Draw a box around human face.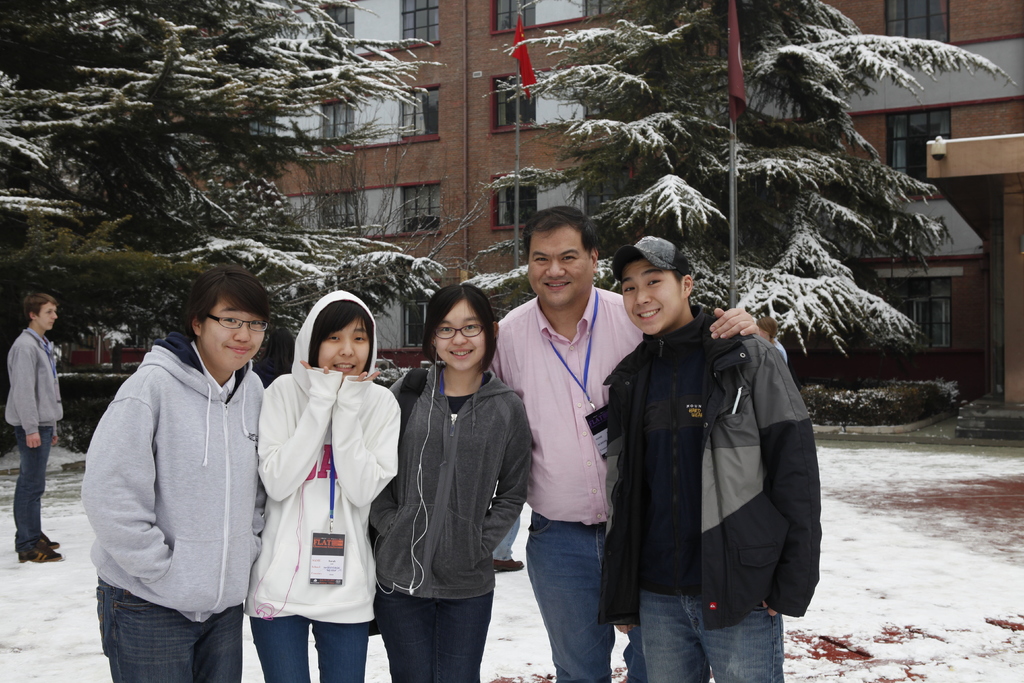
525, 228, 593, 307.
